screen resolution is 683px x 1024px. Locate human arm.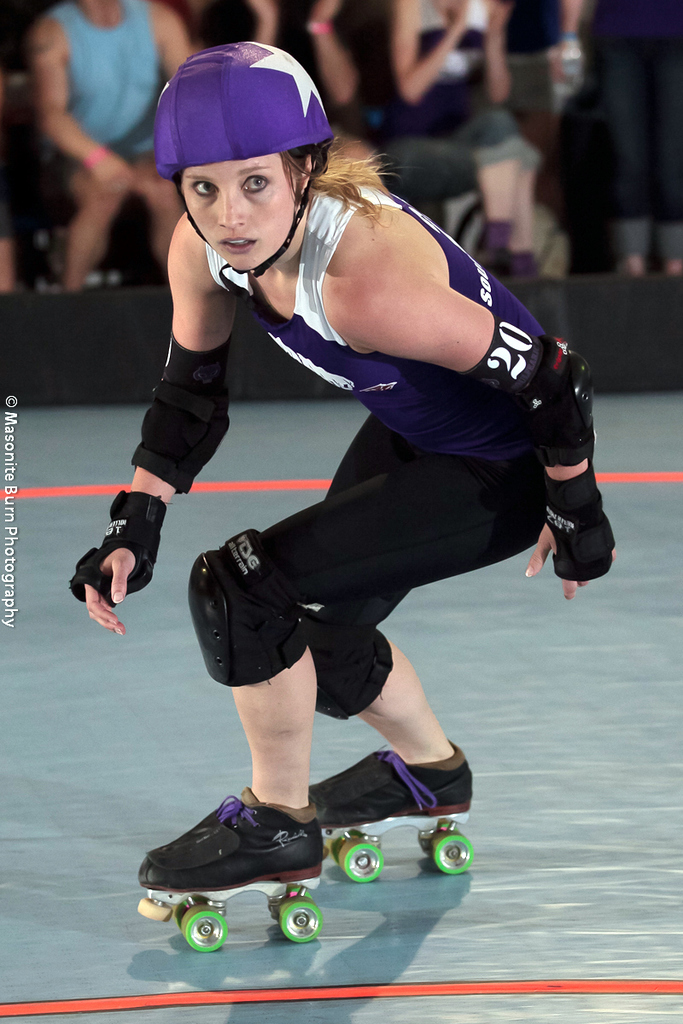
l=552, t=0, r=575, b=81.
